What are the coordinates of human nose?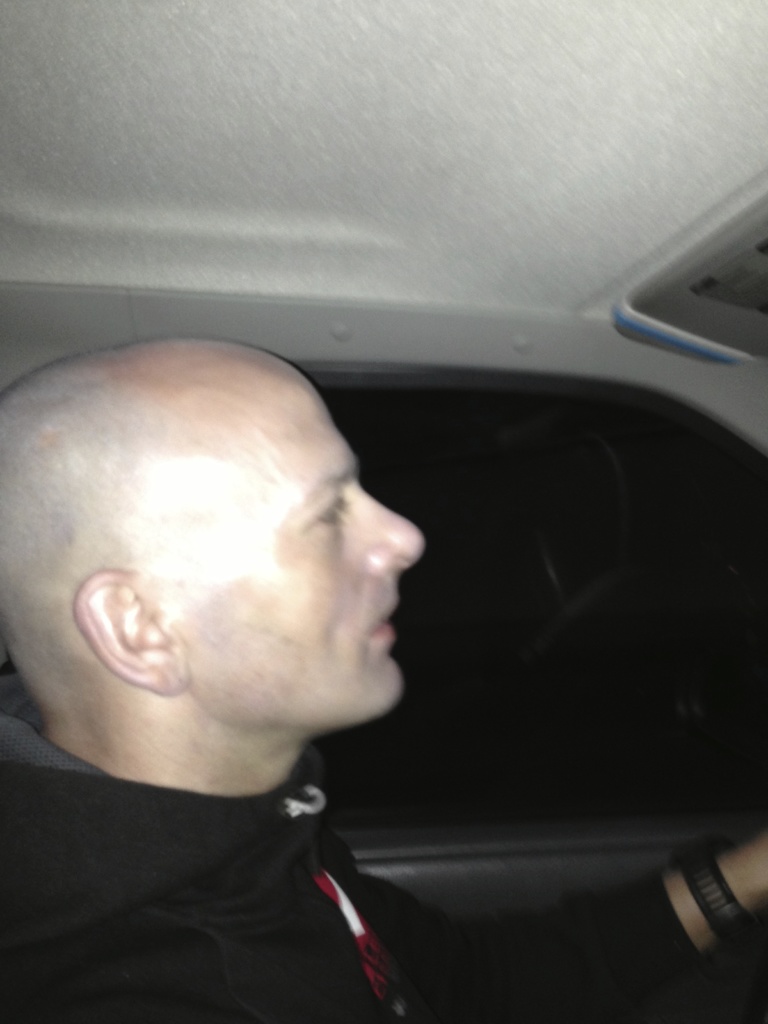
<region>345, 492, 426, 579</region>.
